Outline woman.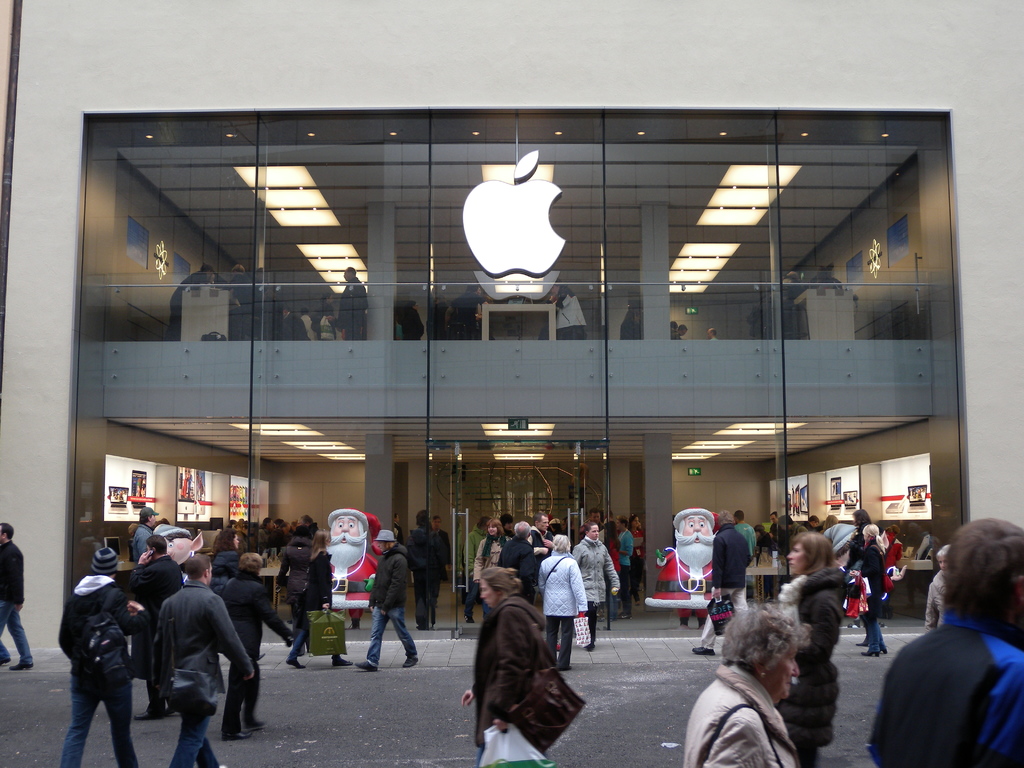
Outline: [left=598, top=516, right=625, bottom=623].
